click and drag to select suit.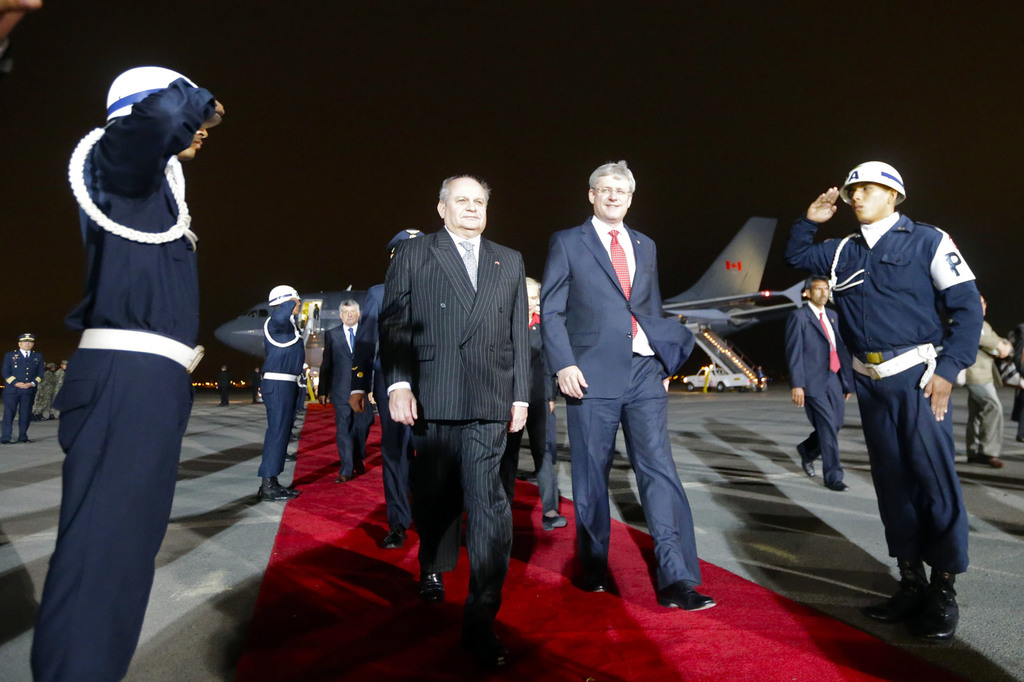
Selection: left=506, top=311, right=559, bottom=514.
